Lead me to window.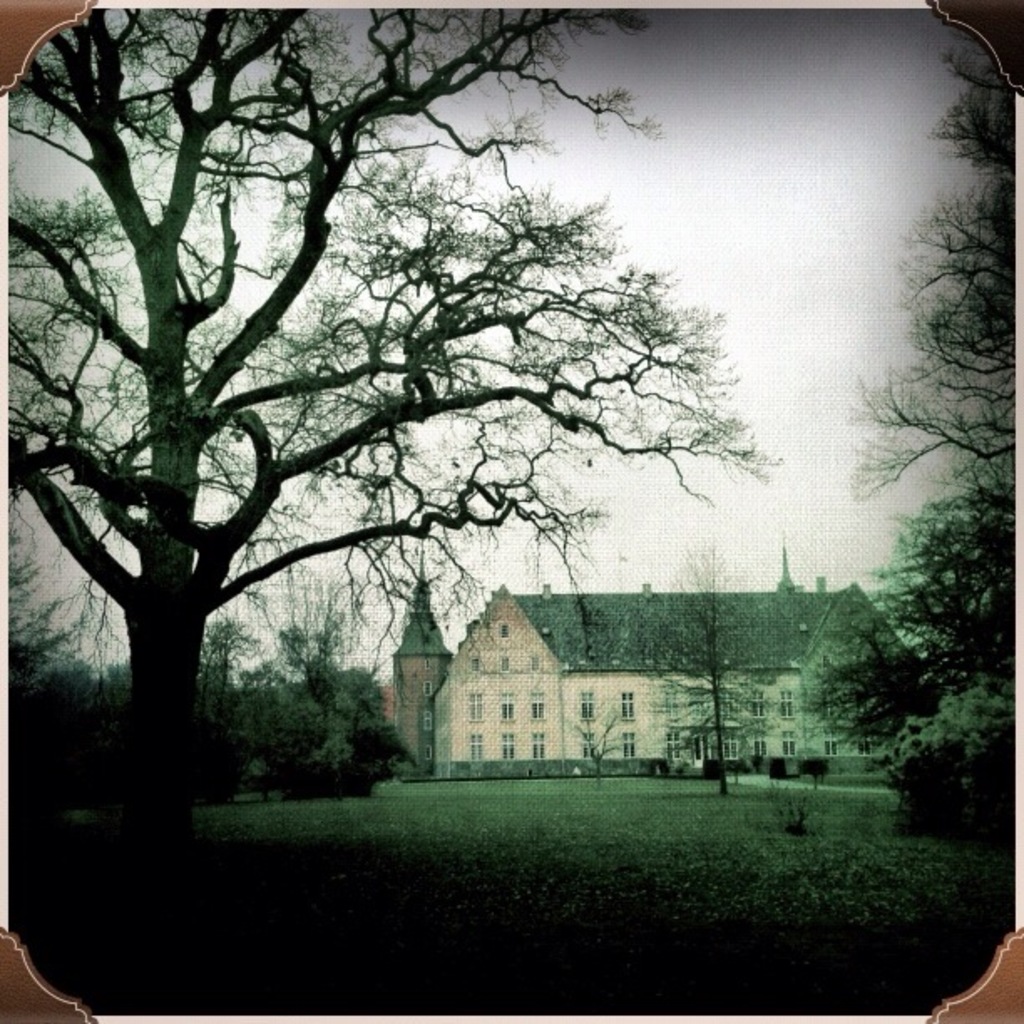
Lead to (467, 688, 487, 728).
